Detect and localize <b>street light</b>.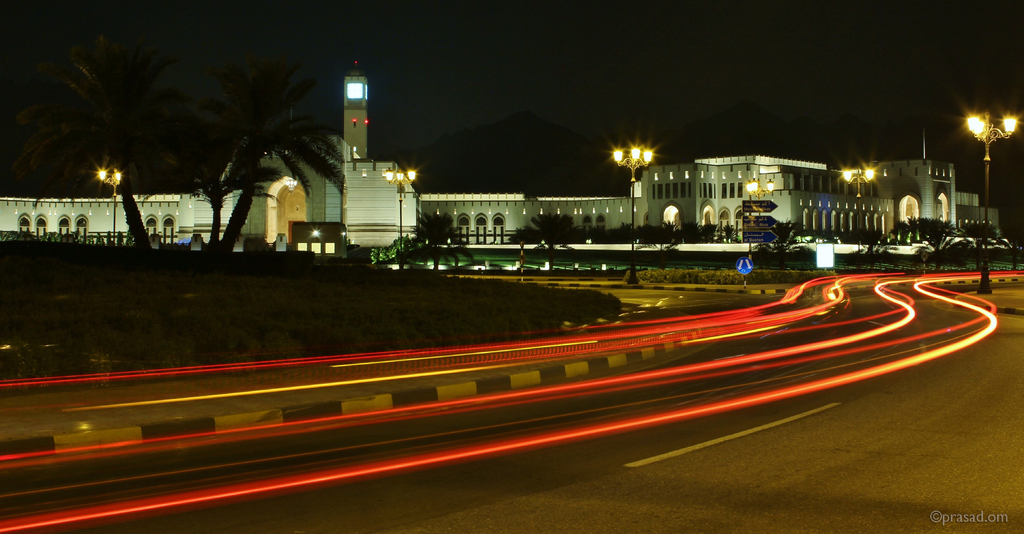
Localized at bbox(963, 109, 1023, 296).
